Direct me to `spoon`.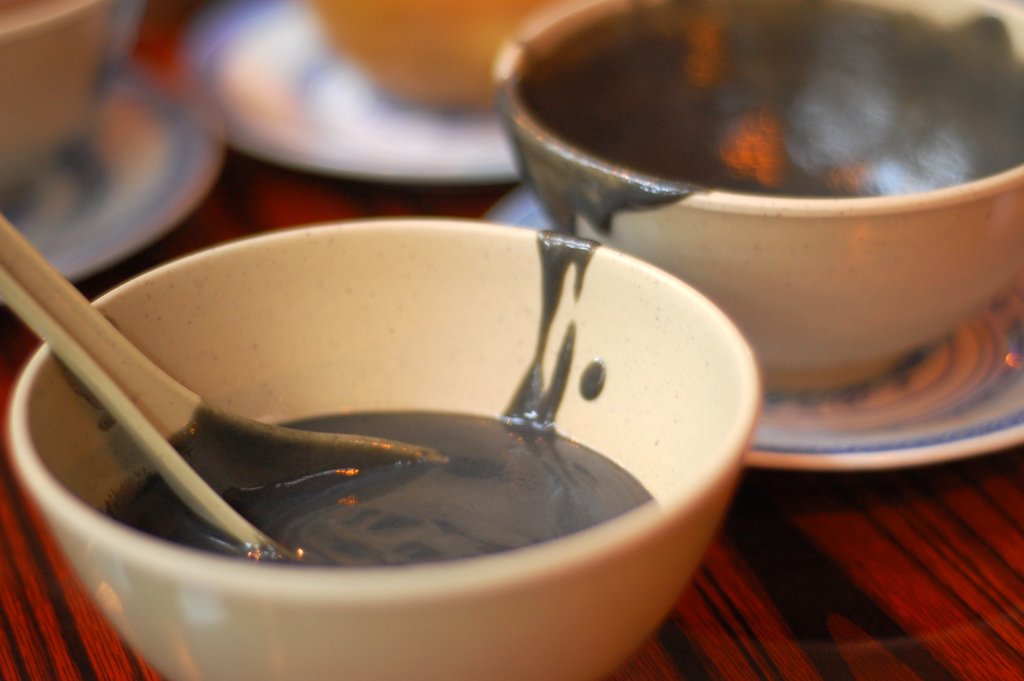
Direction: (0, 211, 451, 564).
